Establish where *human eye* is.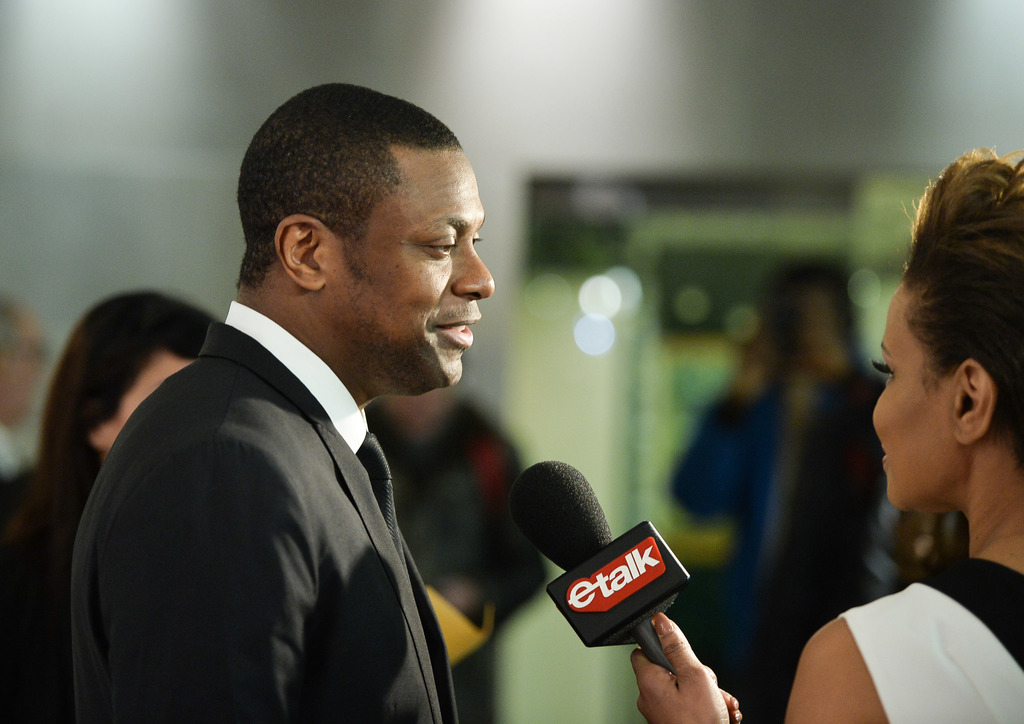
Established at [left=419, top=230, right=461, bottom=259].
